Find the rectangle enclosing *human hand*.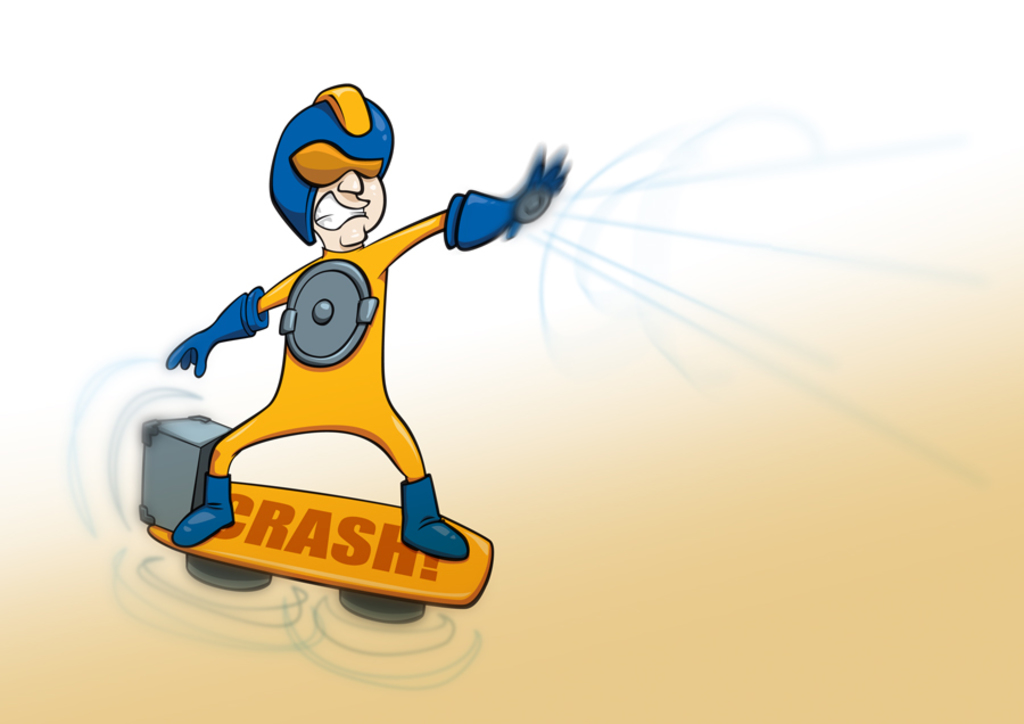
<box>504,139,572,236</box>.
